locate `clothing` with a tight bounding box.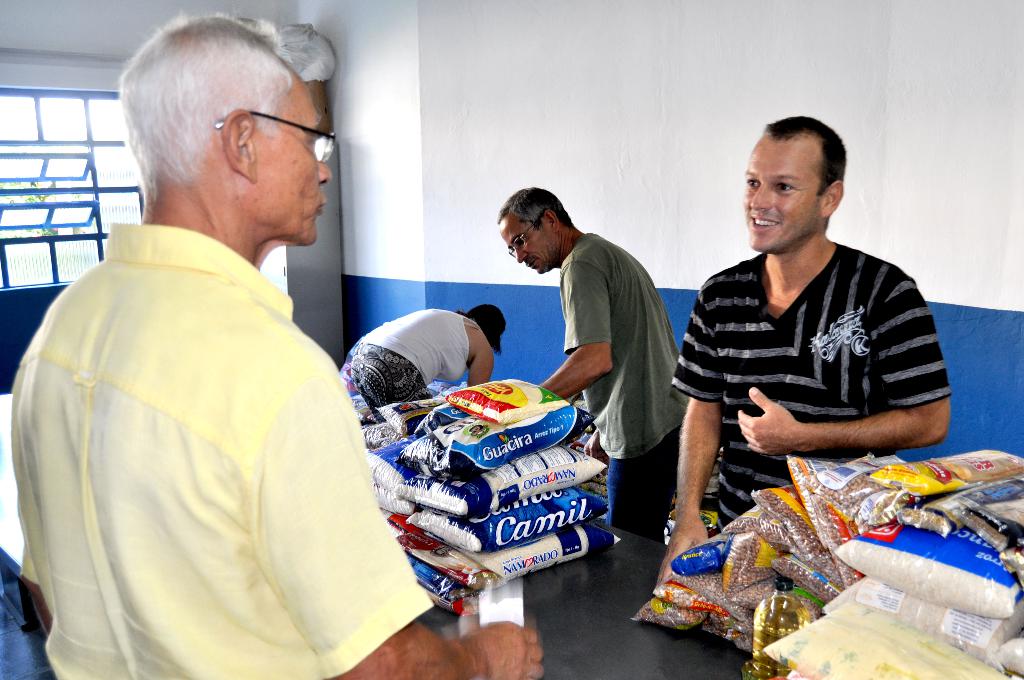
locate(26, 163, 388, 678).
